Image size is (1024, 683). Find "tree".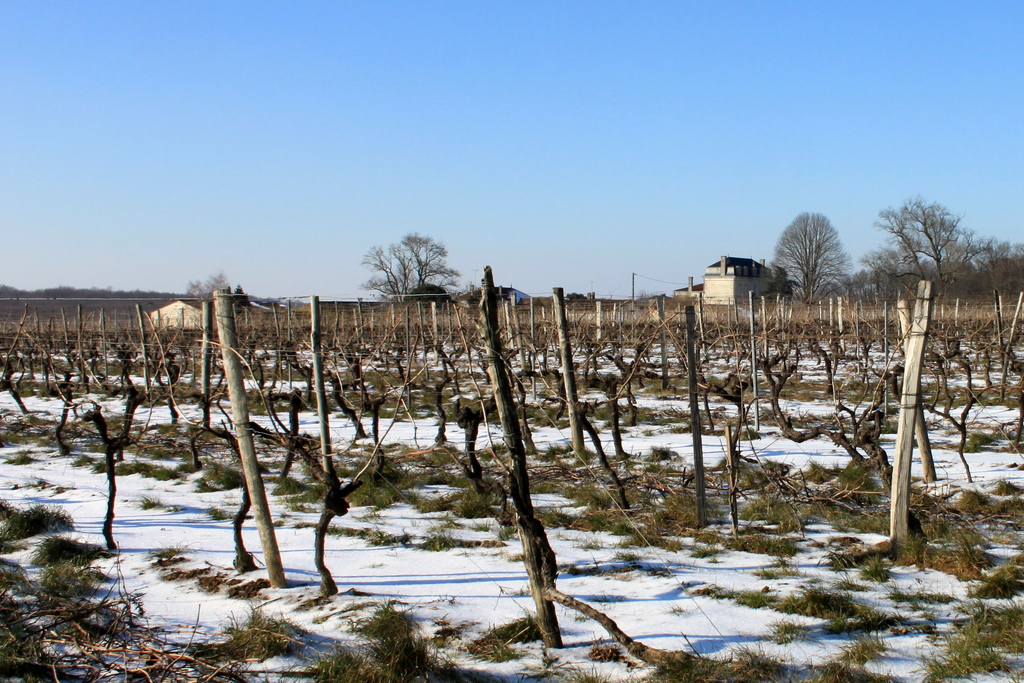
BBox(354, 231, 463, 305).
